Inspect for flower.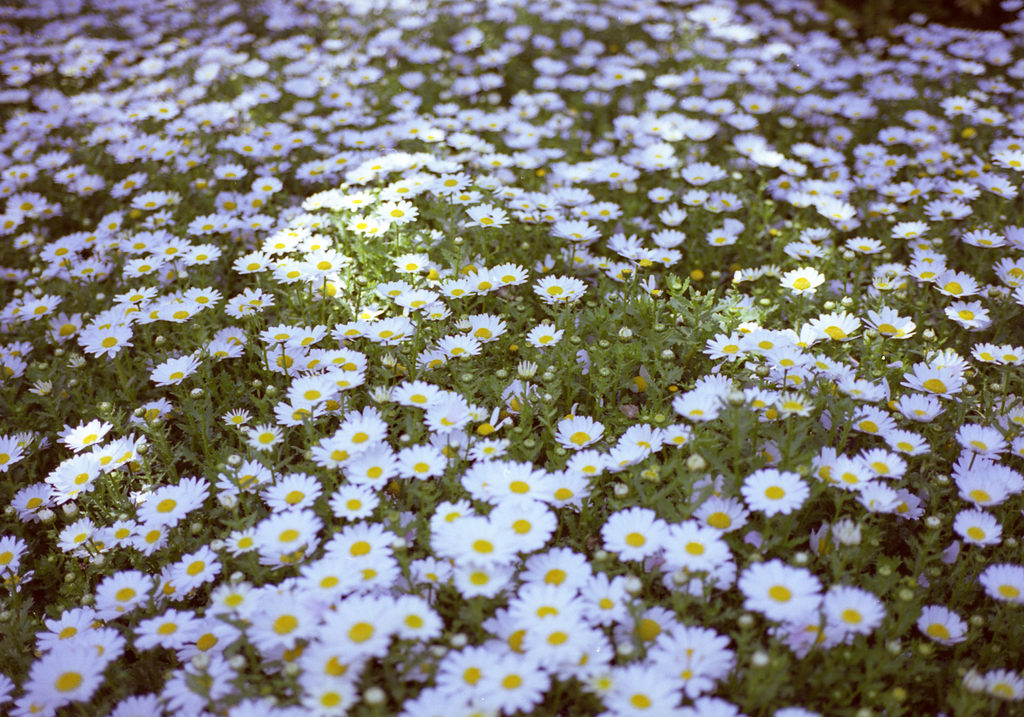
Inspection: region(804, 448, 835, 480).
